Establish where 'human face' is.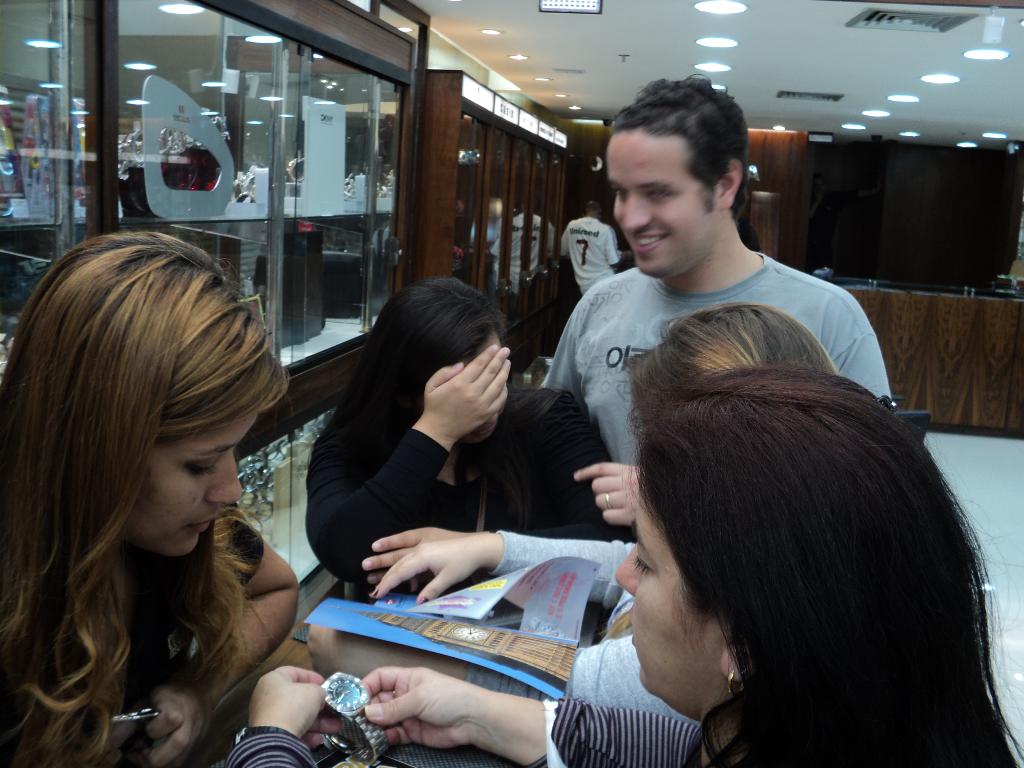
Established at region(604, 122, 710, 279).
